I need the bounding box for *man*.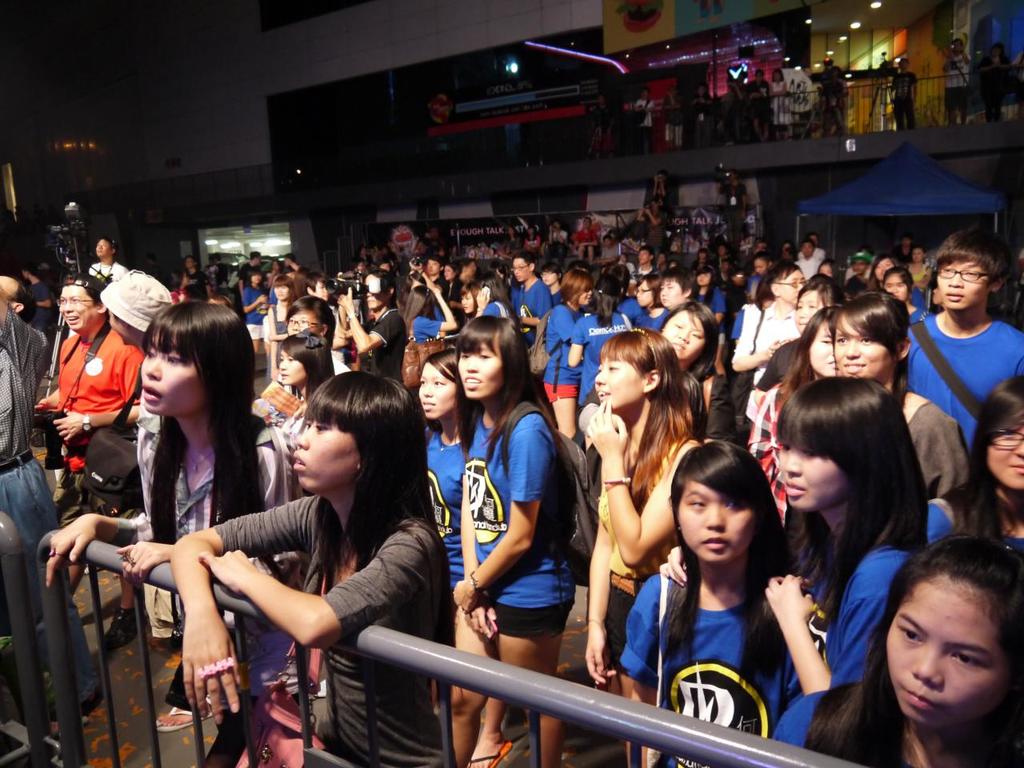
Here it is: region(90, 232, 127, 278).
